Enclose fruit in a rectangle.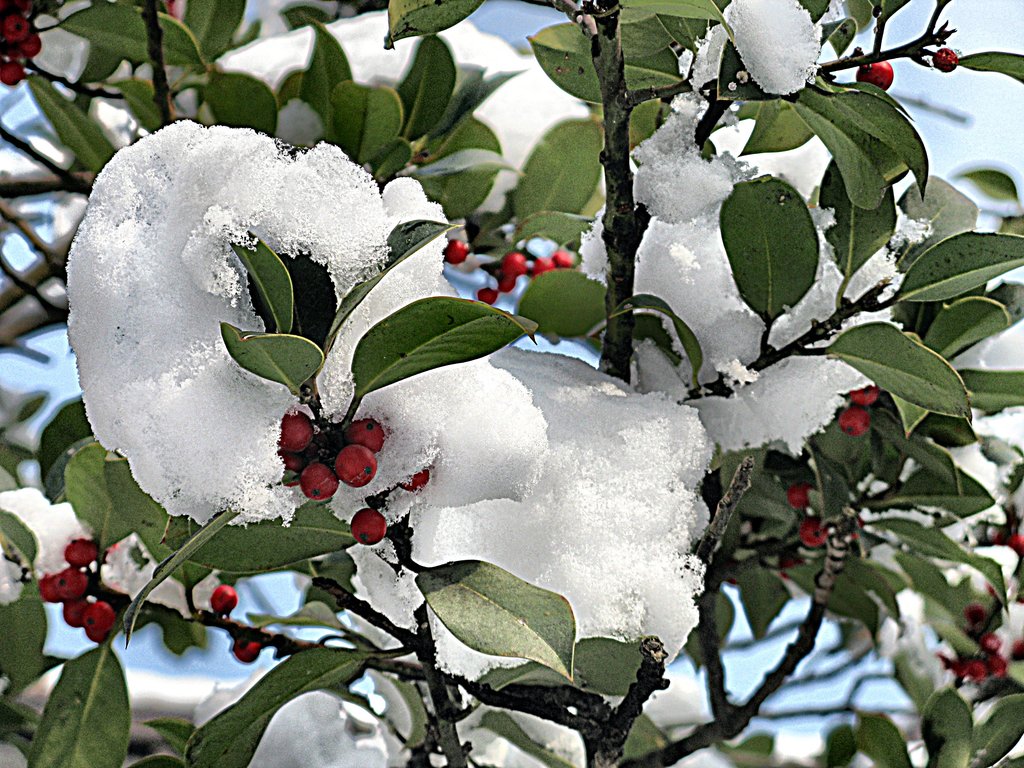
Rect(788, 488, 814, 512).
